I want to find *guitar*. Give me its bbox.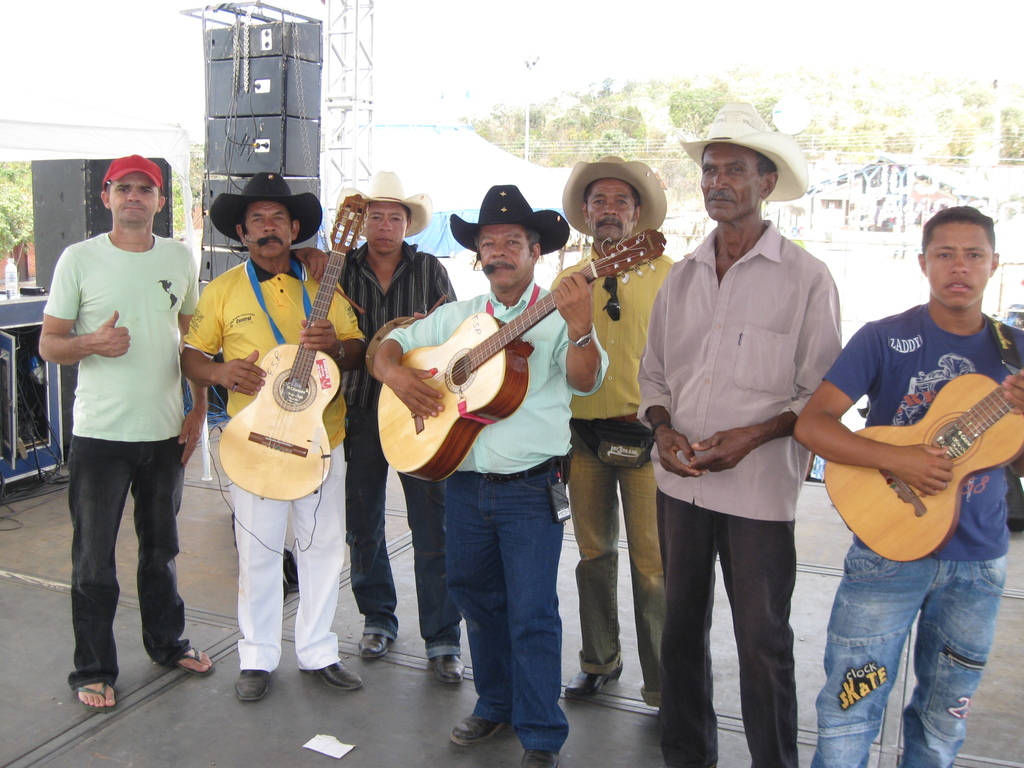
216 193 370 497.
